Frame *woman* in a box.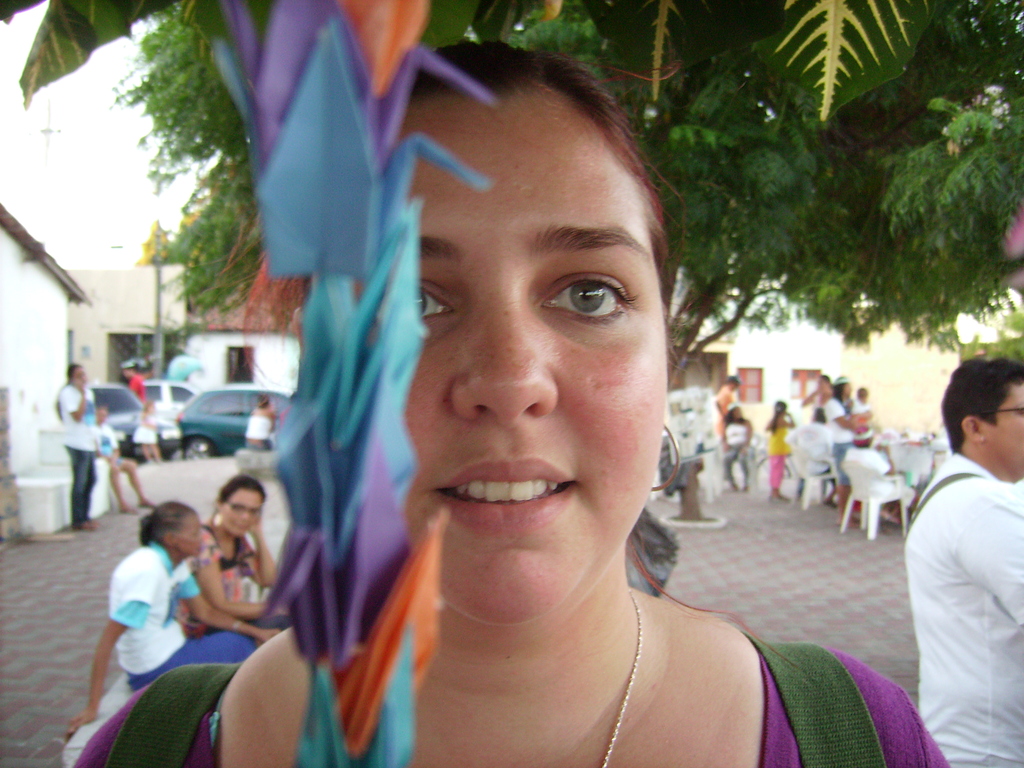
Rect(821, 373, 863, 527).
